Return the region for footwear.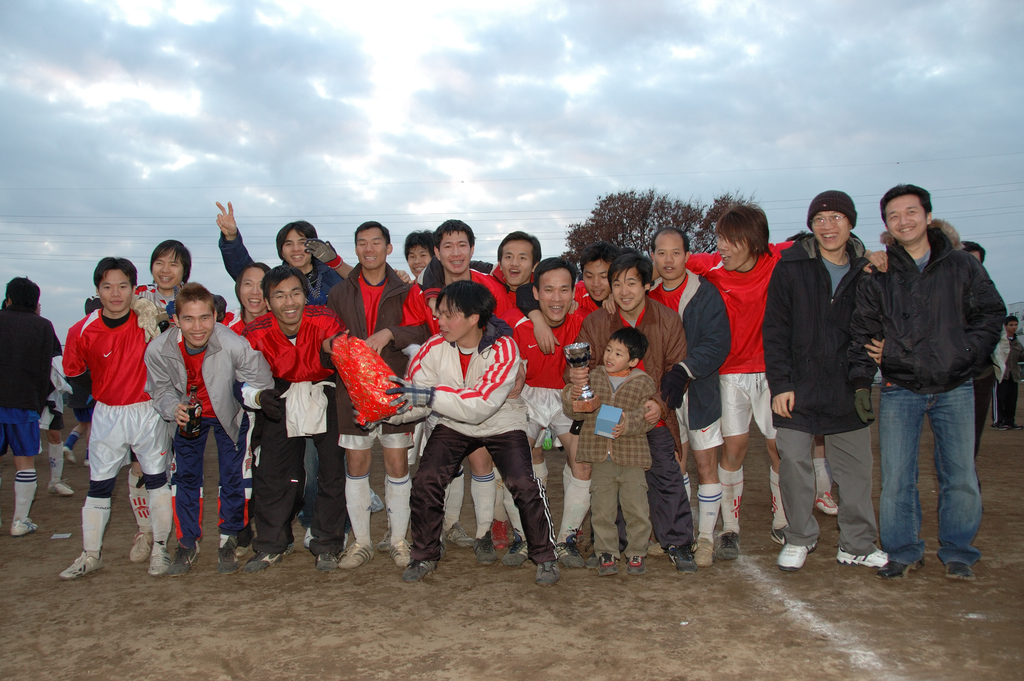
767/524/785/548.
